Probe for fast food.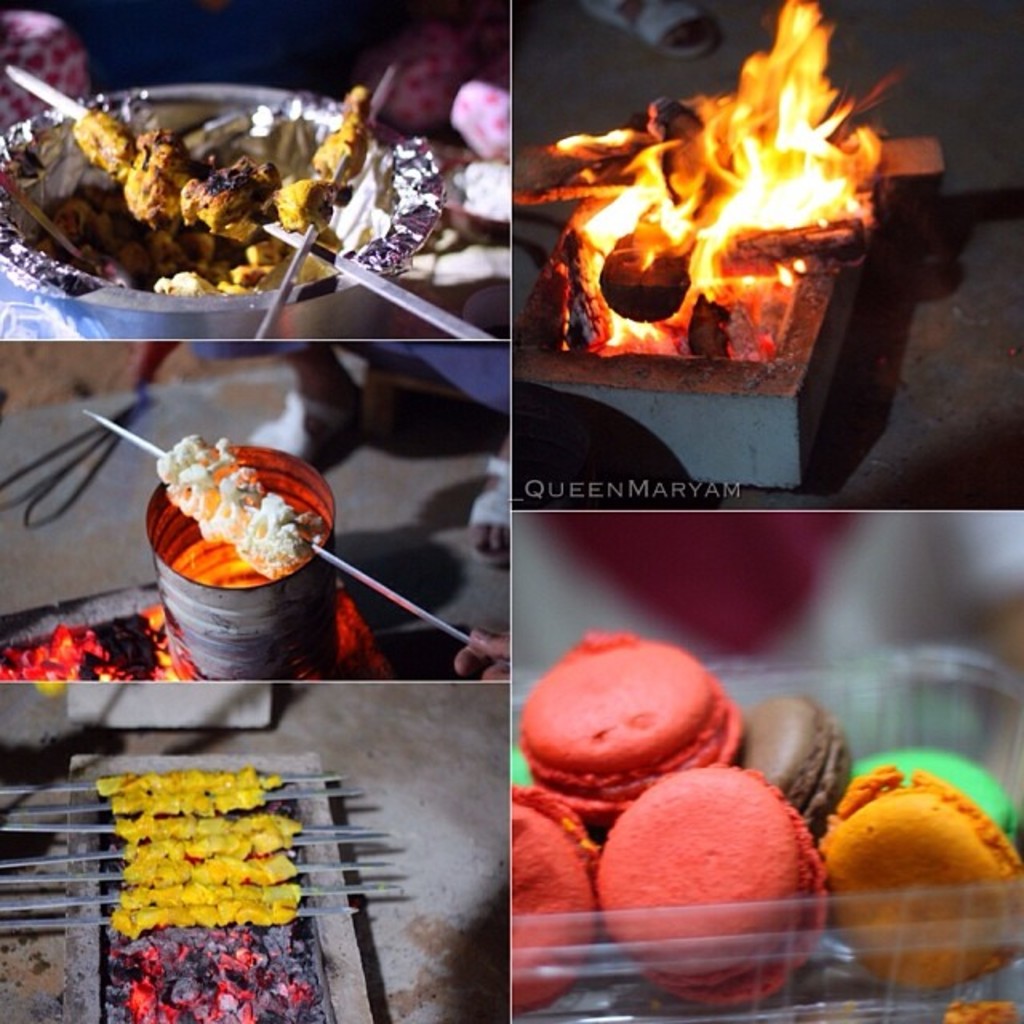
Probe result: bbox=[163, 160, 283, 243].
